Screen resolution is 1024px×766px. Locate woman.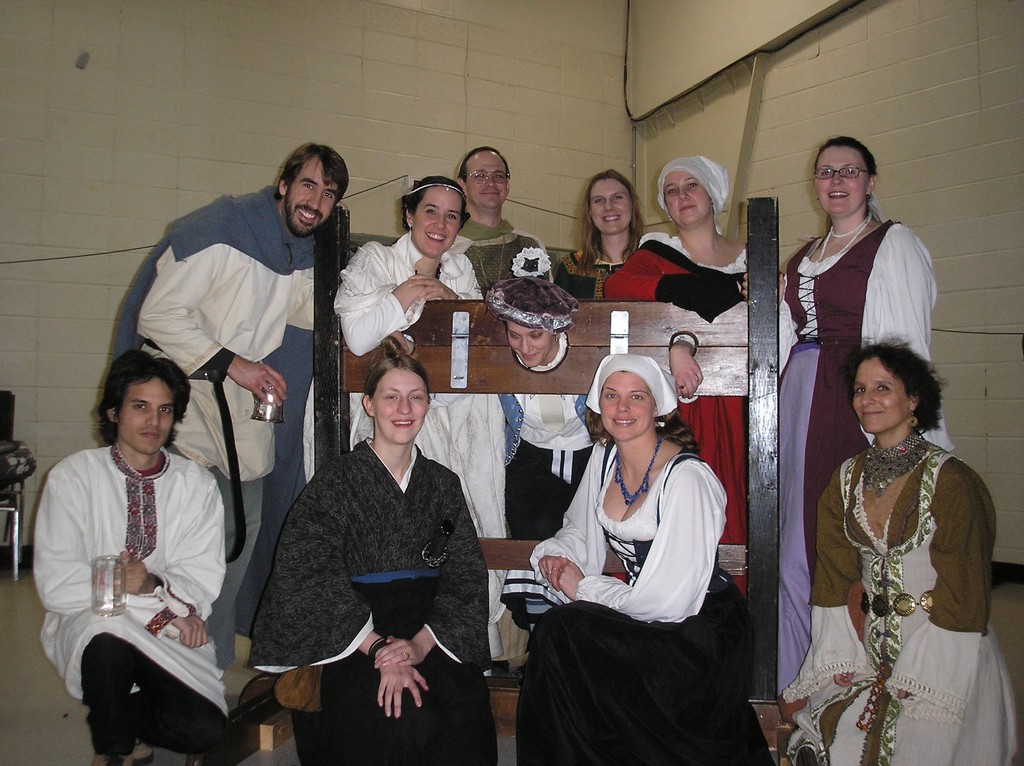
Rect(545, 164, 650, 302).
